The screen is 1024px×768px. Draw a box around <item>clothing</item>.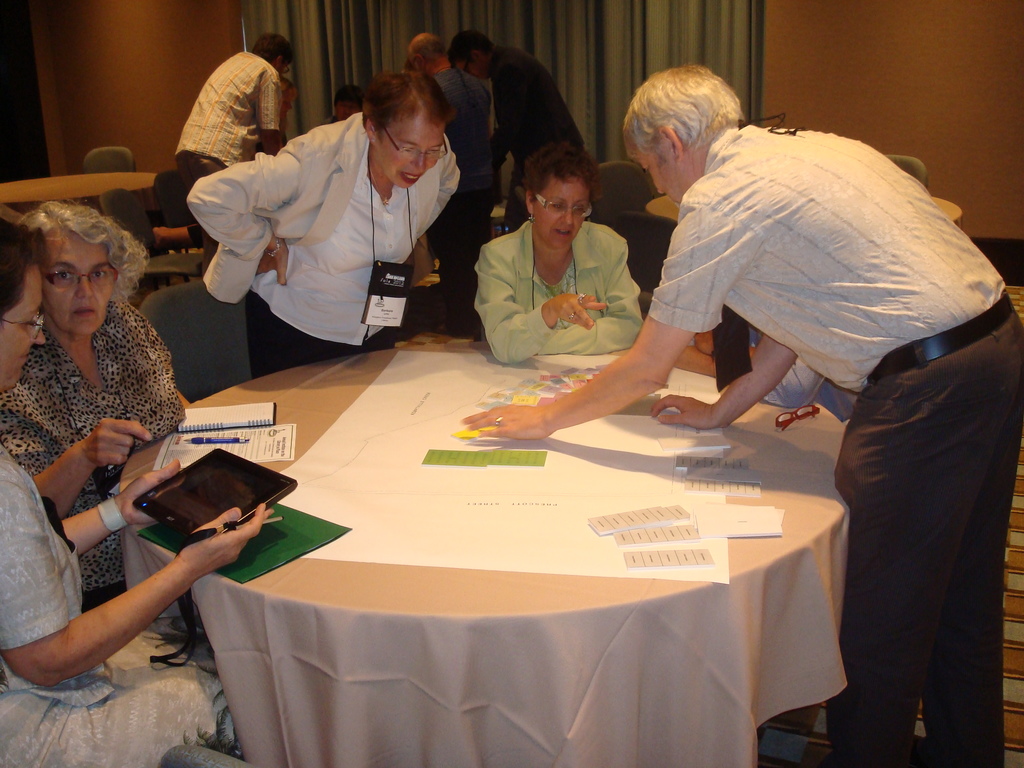
428,66,495,336.
